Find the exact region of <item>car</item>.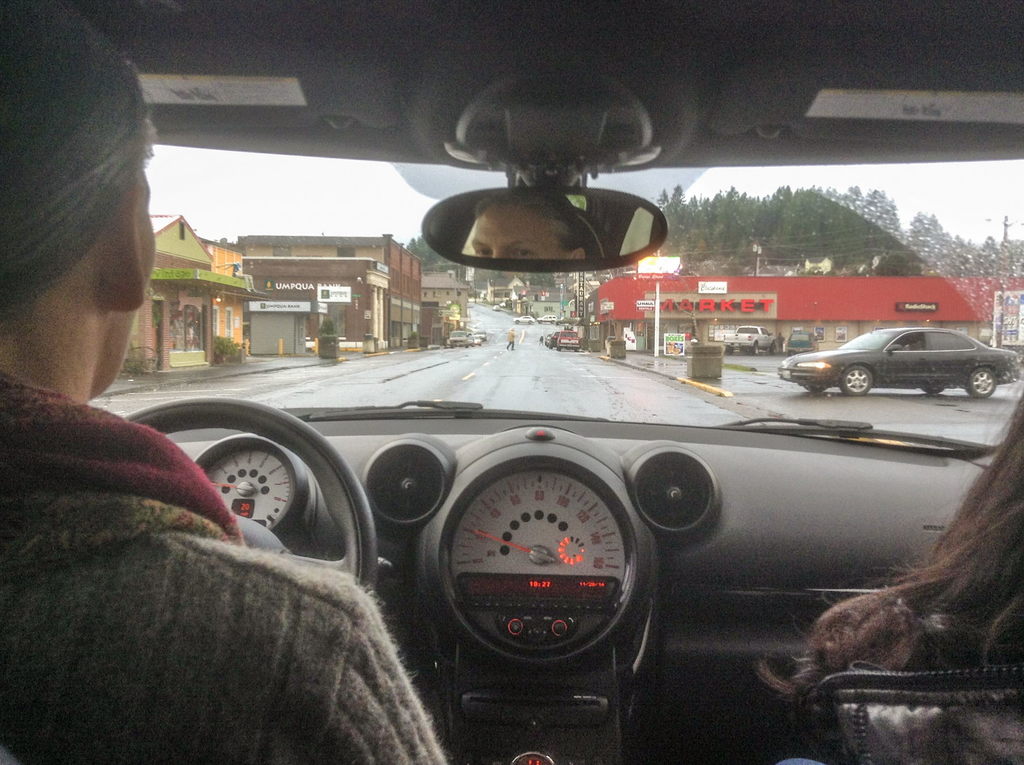
Exact region: bbox(512, 316, 533, 323).
